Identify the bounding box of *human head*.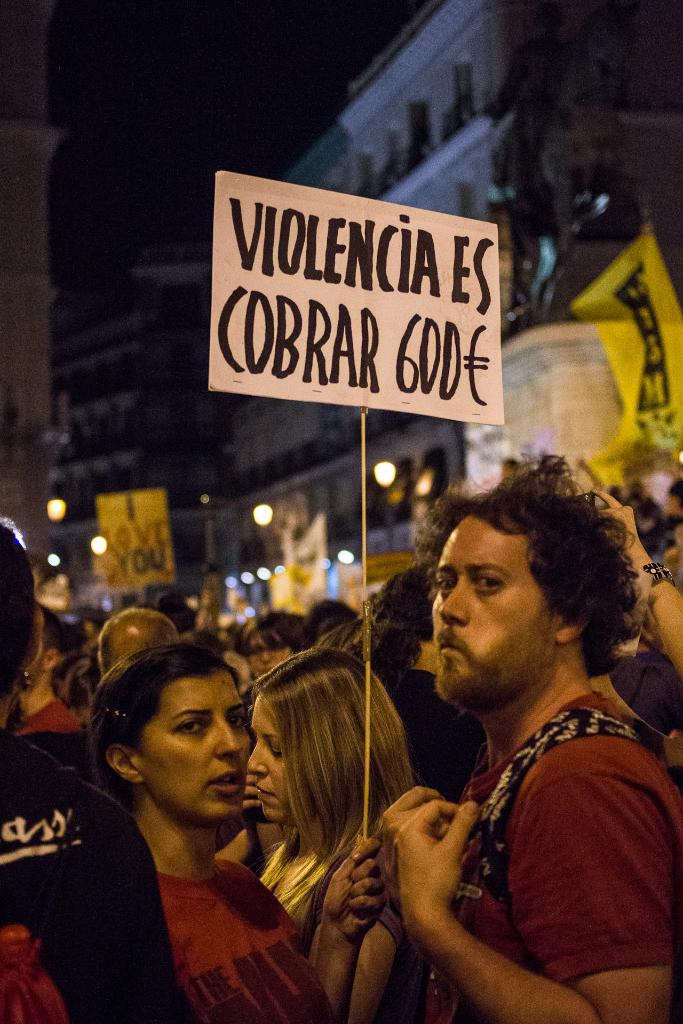
x1=347 y1=563 x2=440 y2=676.
